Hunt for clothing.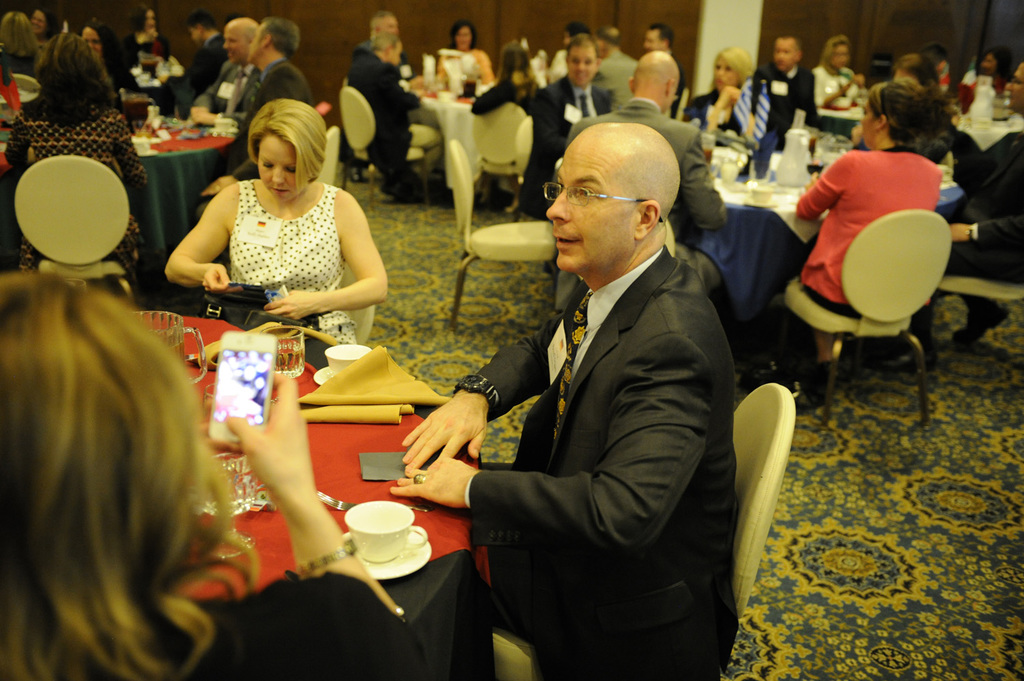
Hunted down at crop(588, 51, 636, 106).
